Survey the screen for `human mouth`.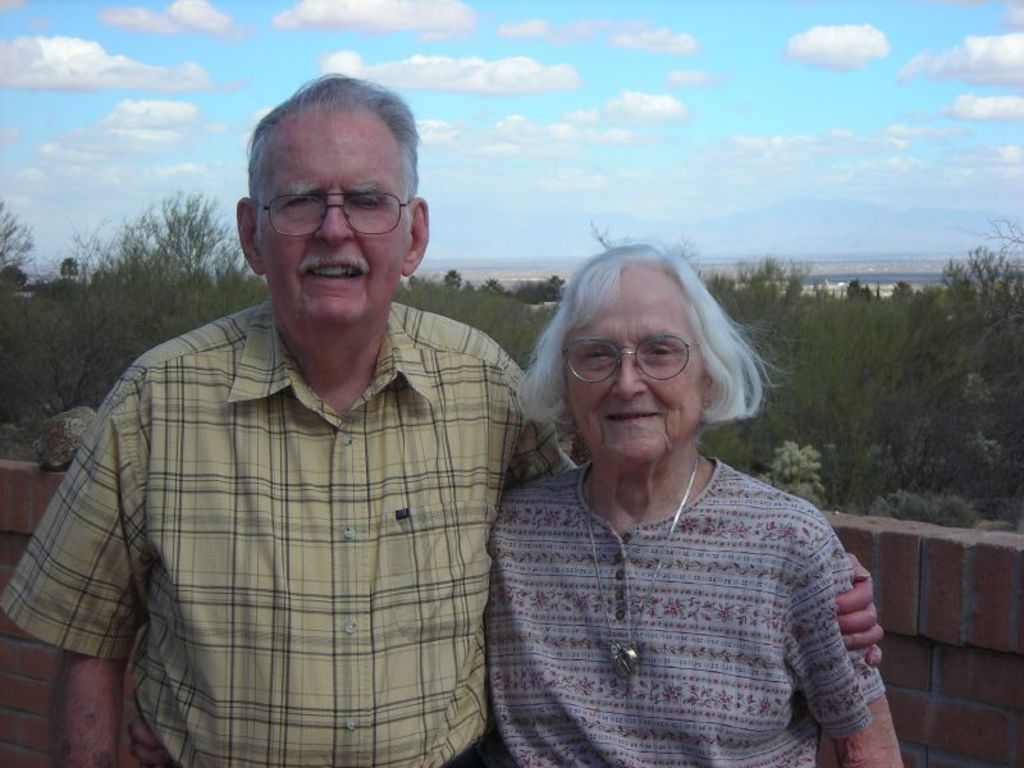
Survey found: box(298, 251, 376, 291).
